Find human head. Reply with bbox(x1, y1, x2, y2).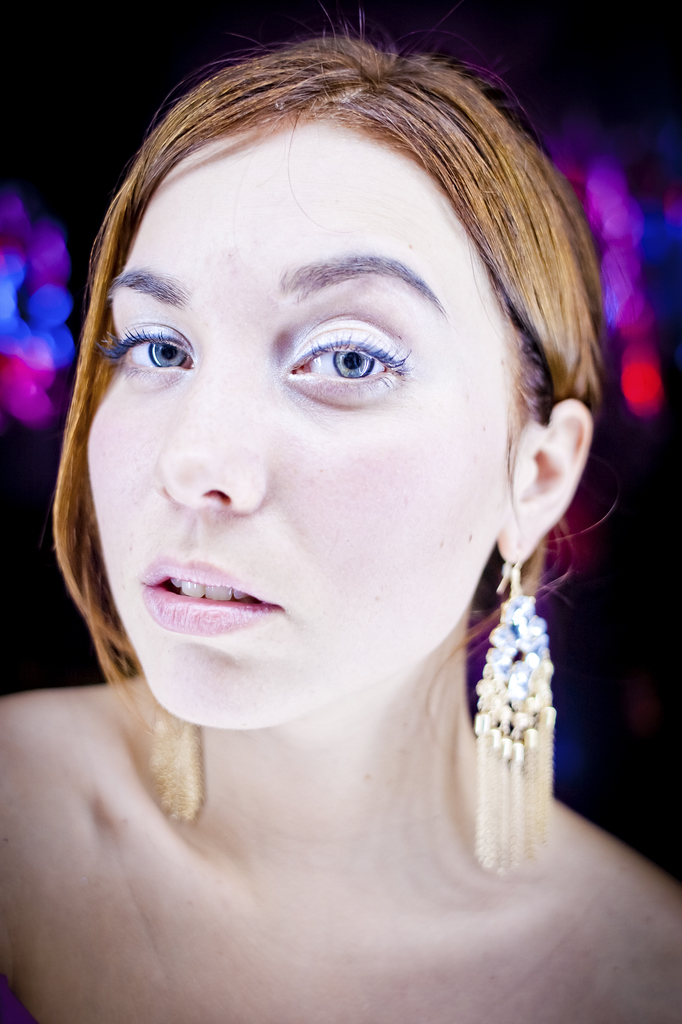
bbox(59, 28, 596, 774).
